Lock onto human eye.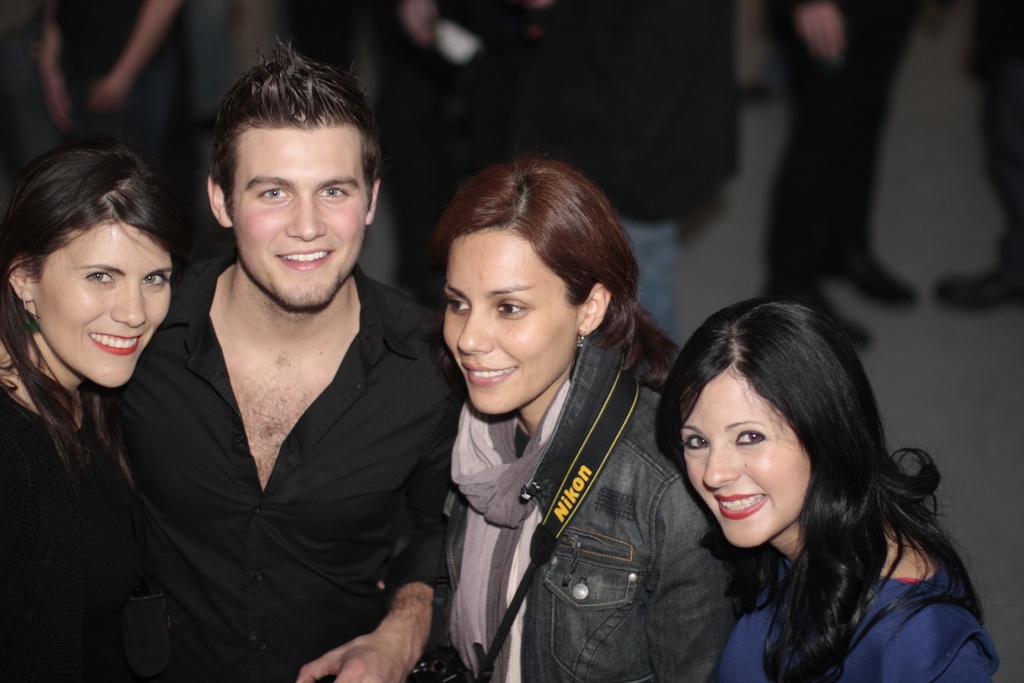
Locked: 495/298/529/318.
